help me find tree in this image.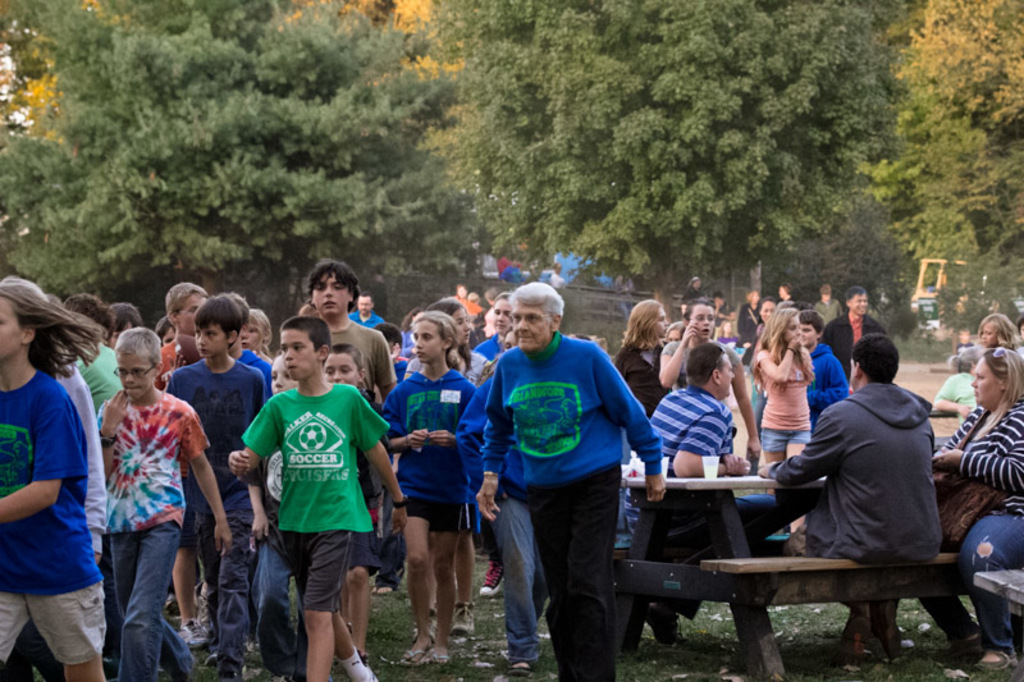
Found it: left=407, top=0, right=915, bottom=312.
